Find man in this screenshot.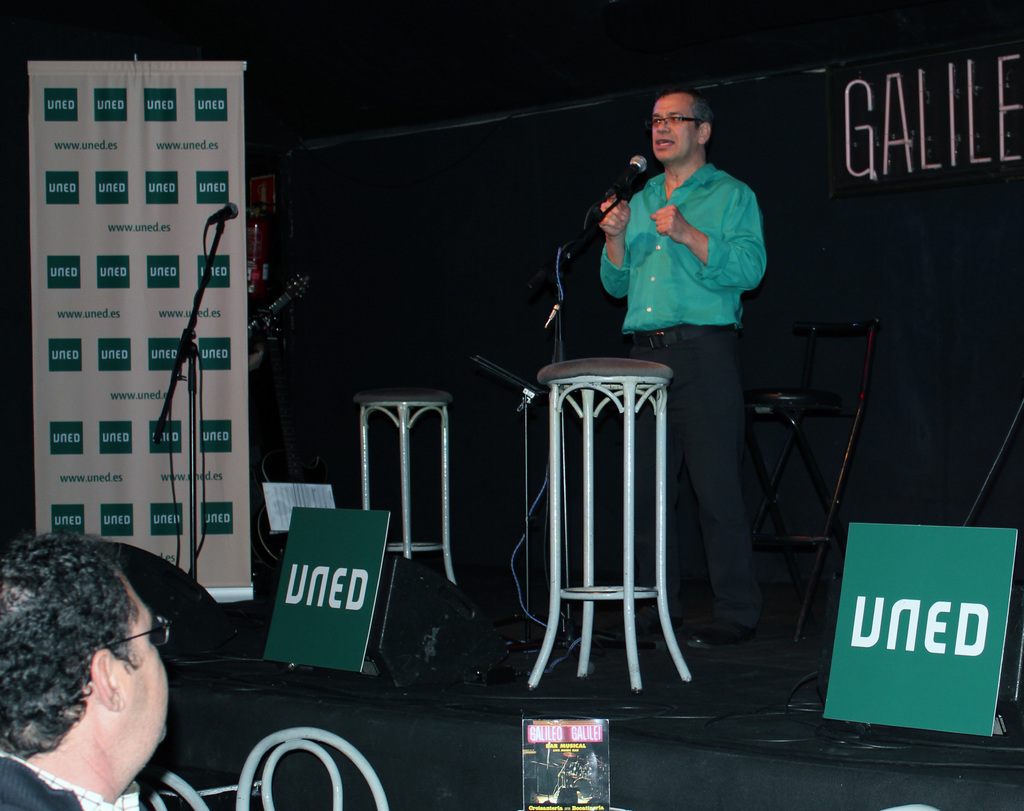
The bounding box for man is region(549, 99, 803, 572).
